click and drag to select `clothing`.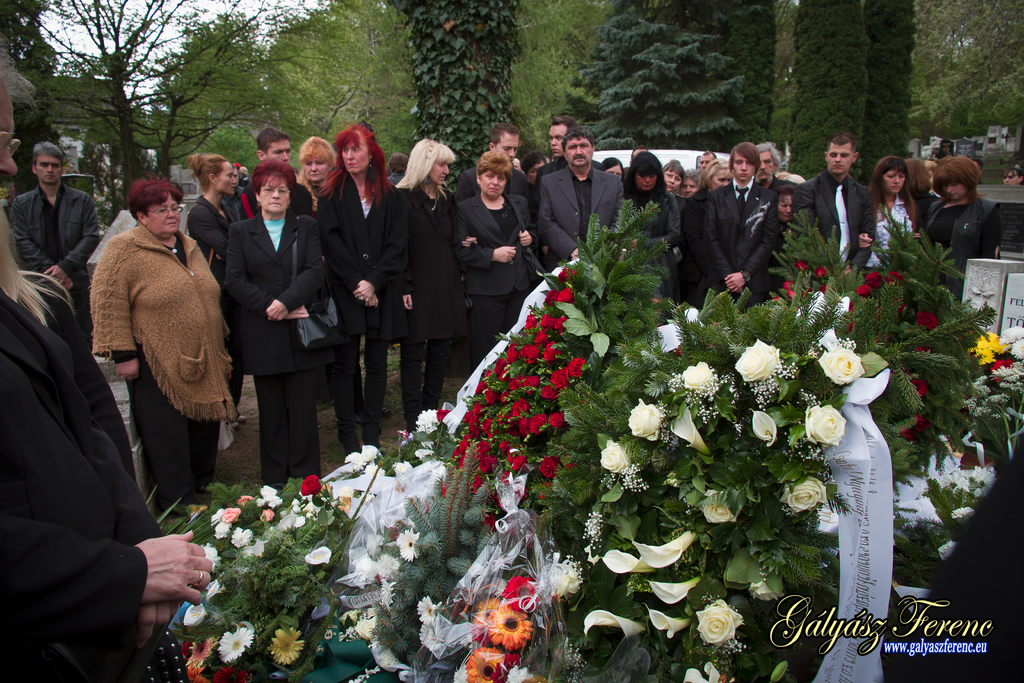
Selection: {"left": 758, "top": 174, "right": 792, "bottom": 201}.
